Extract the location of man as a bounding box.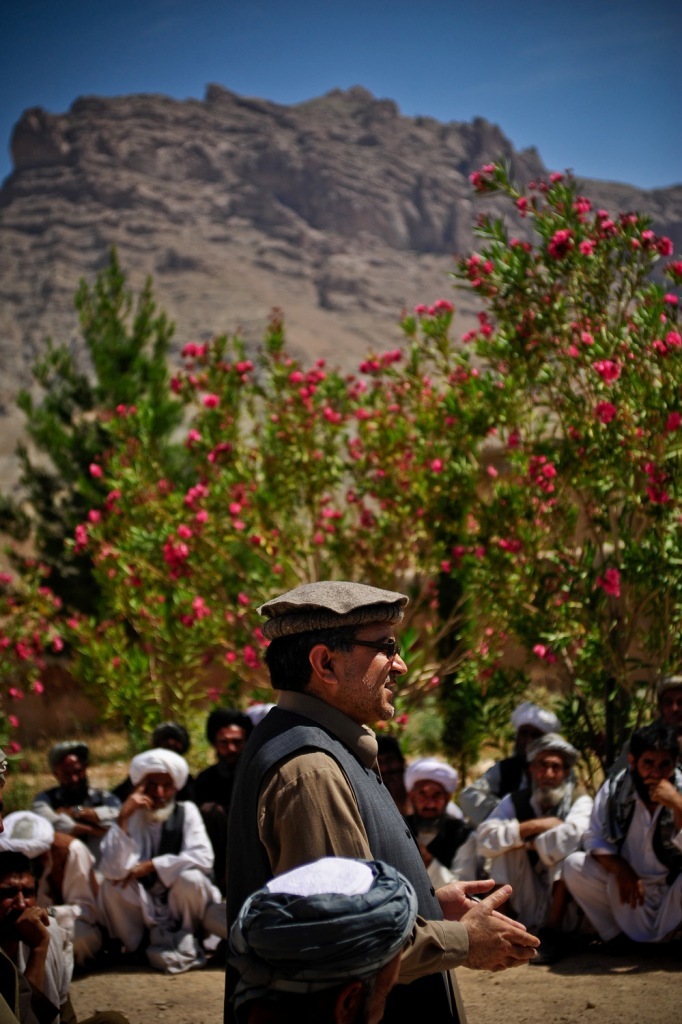
{"left": 220, "top": 852, "right": 418, "bottom": 1023}.
